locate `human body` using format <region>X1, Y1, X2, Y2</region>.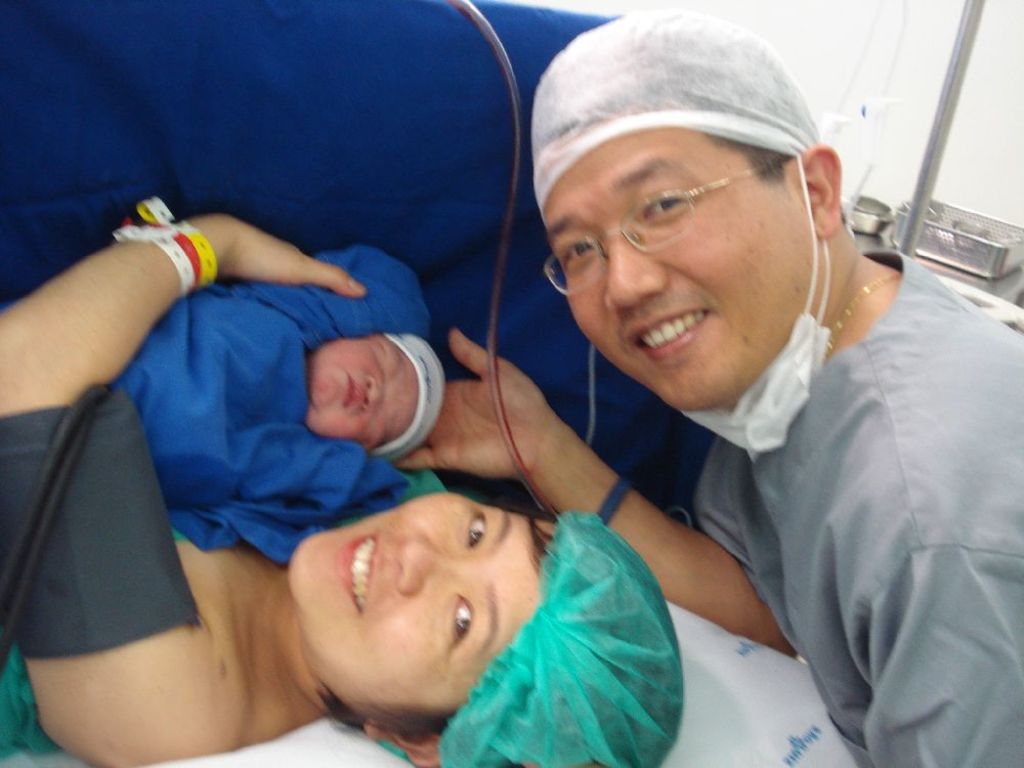
<region>0, 212, 685, 767</region>.
